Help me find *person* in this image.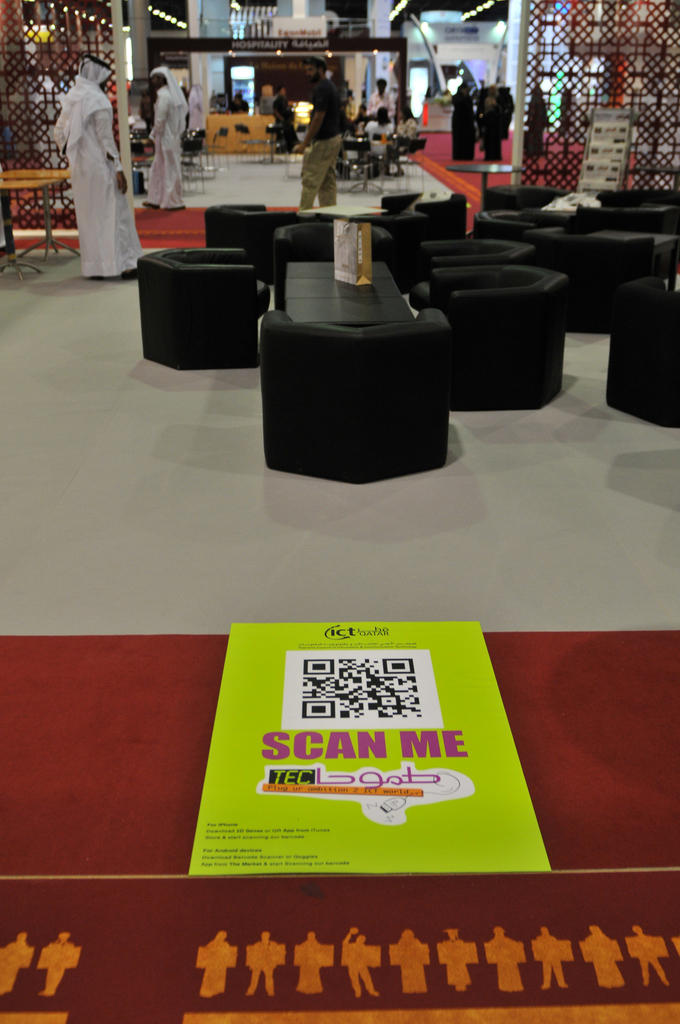
Found it: (x1=530, y1=926, x2=567, y2=987).
